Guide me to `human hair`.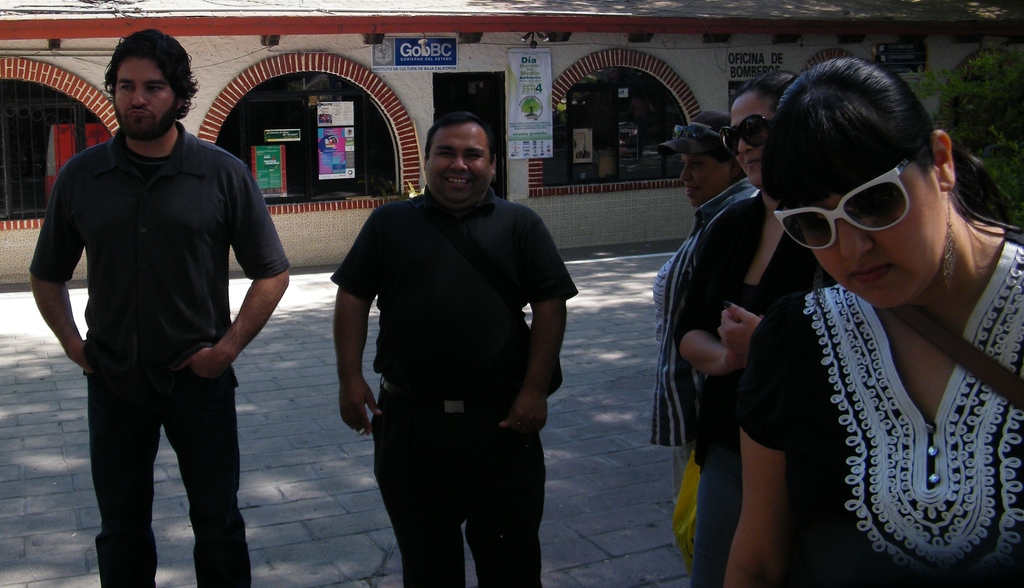
Guidance: BBox(97, 31, 182, 119).
